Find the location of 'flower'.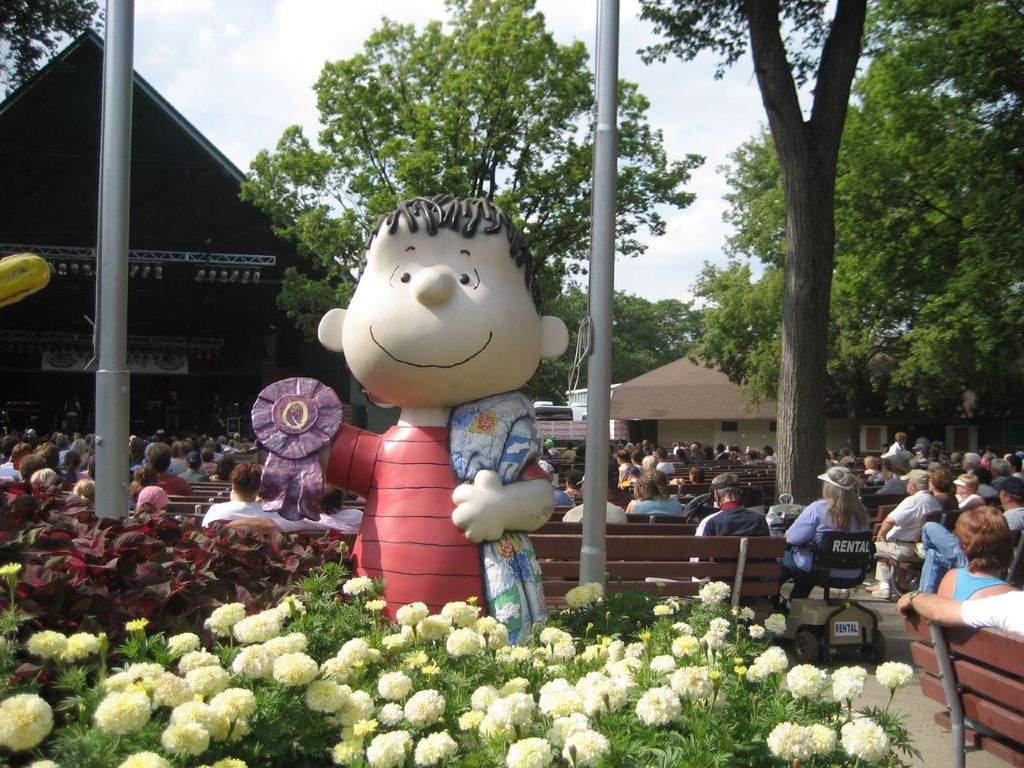
Location: <bbox>106, 662, 160, 690</bbox>.
